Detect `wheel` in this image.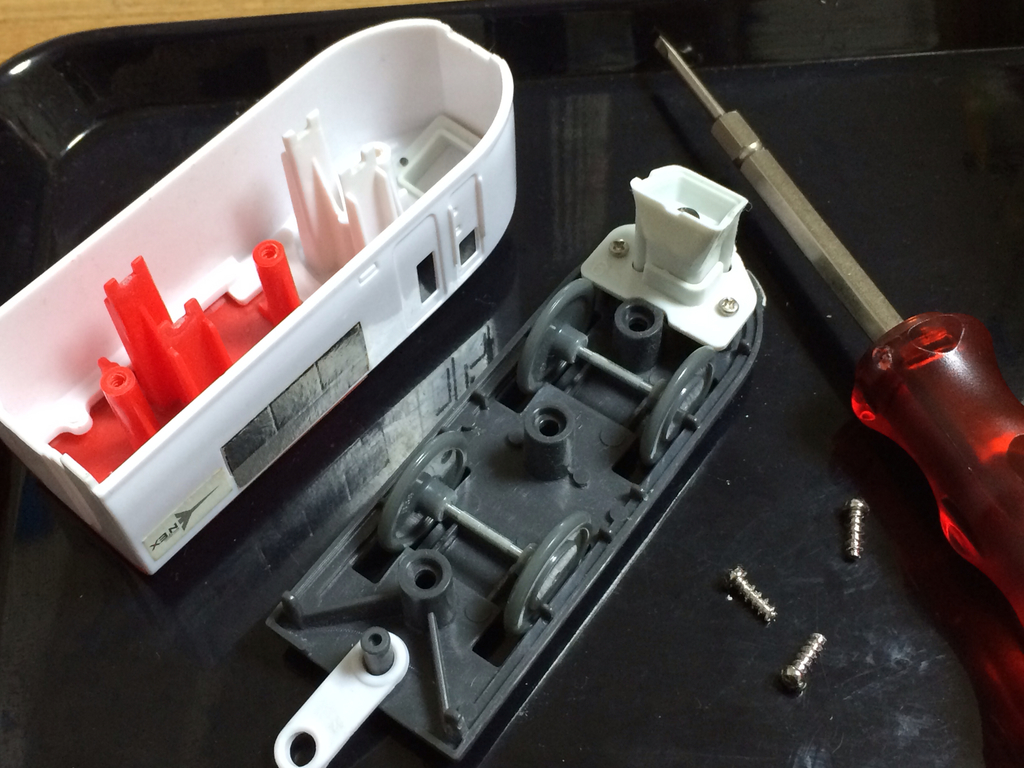
Detection: detection(516, 277, 595, 390).
